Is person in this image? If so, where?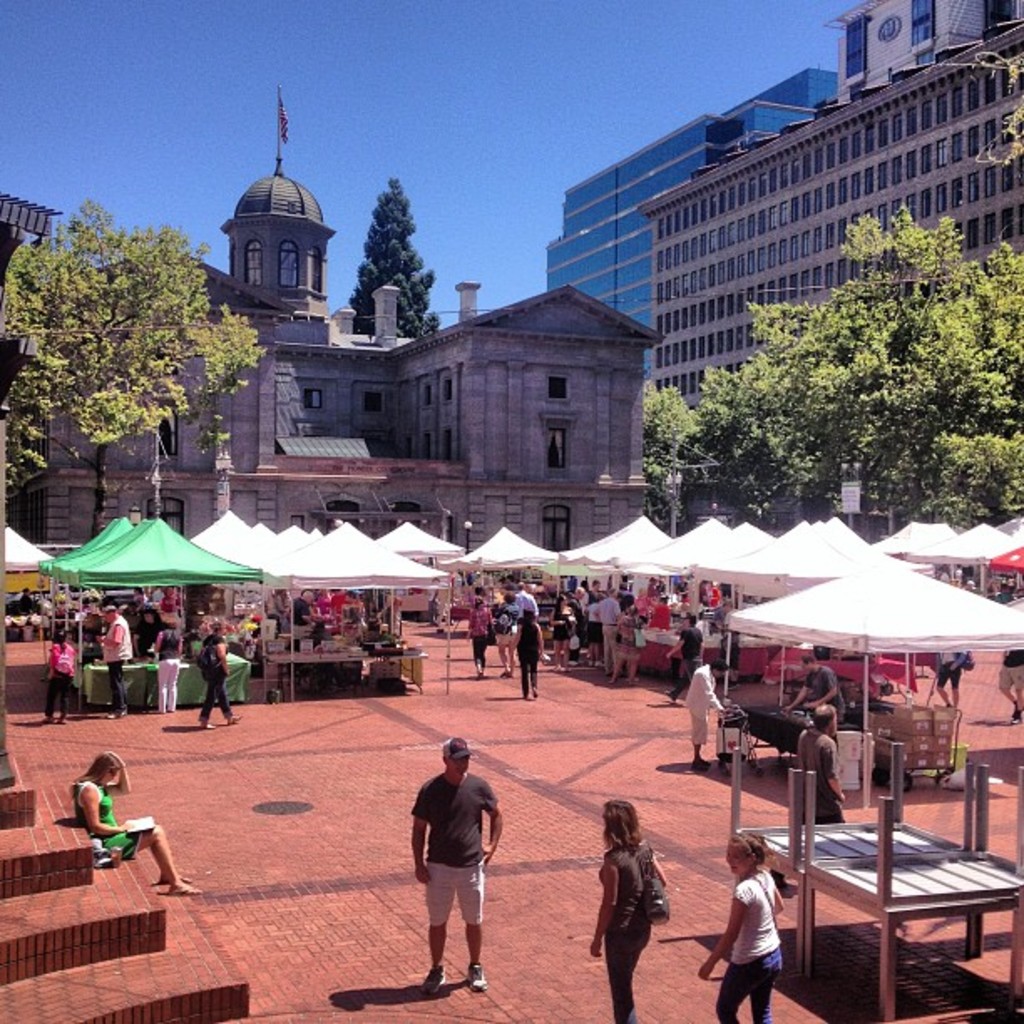
Yes, at bbox(691, 656, 733, 766).
